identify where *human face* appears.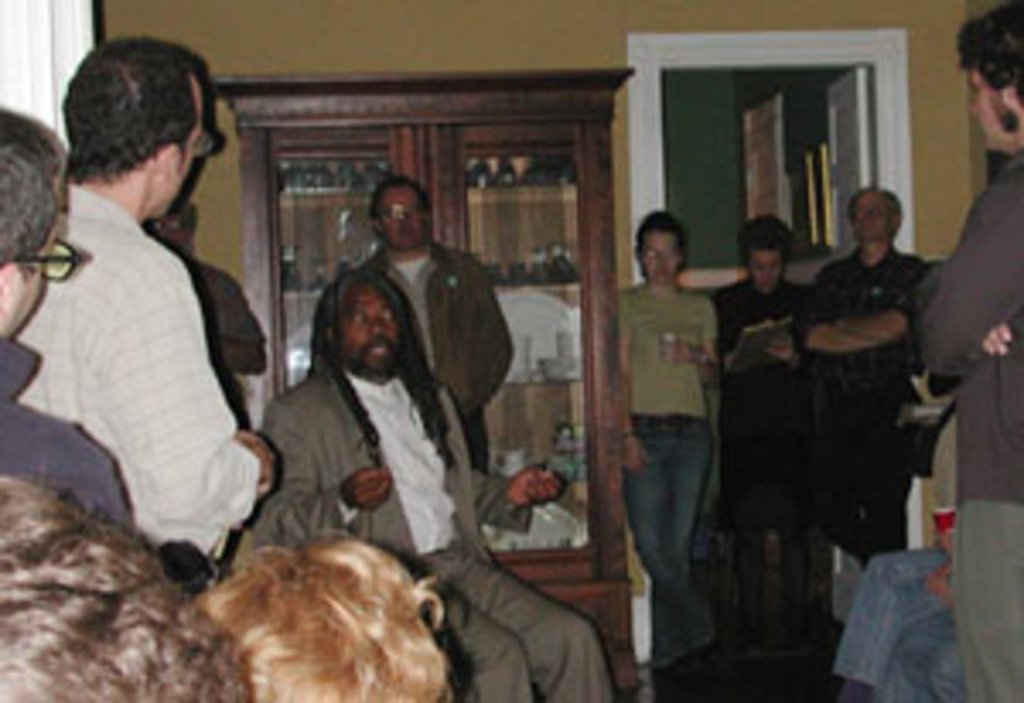
Appears at (left=338, top=287, right=403, bottom=369).
